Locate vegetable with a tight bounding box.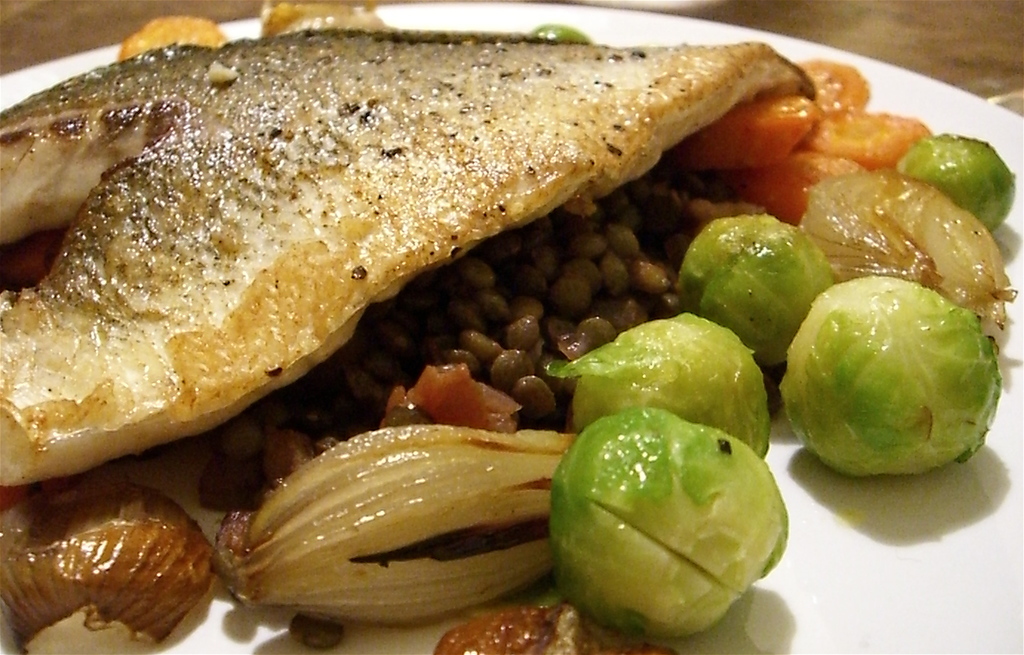
left=898, top=131, right=1013, bottom=235.
